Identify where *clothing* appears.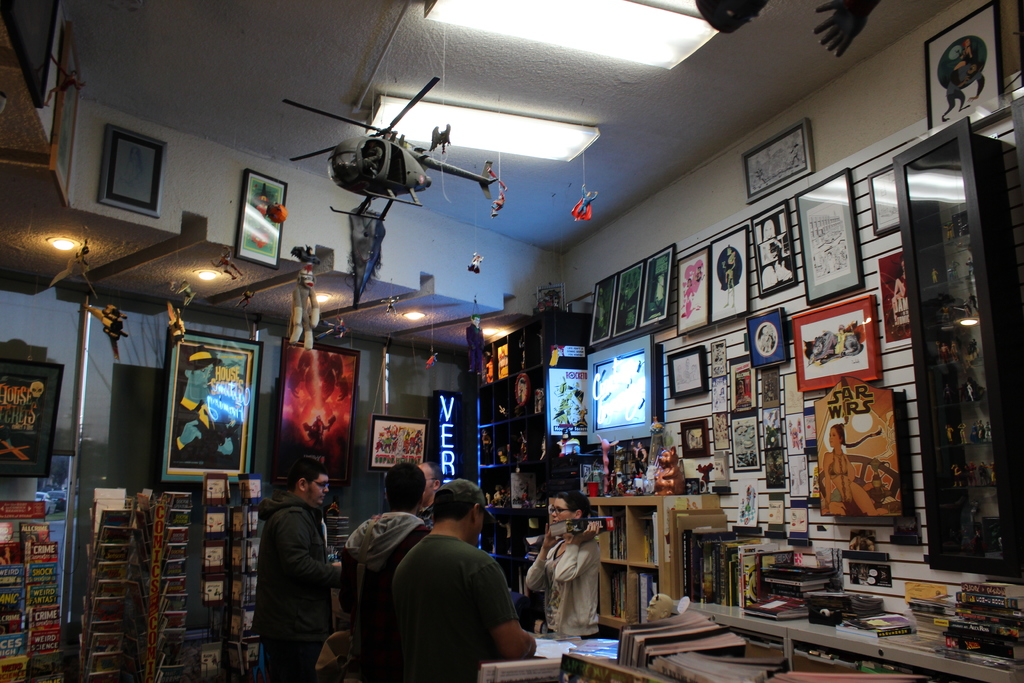
Appears at rect(528, 538, 598, 643).
